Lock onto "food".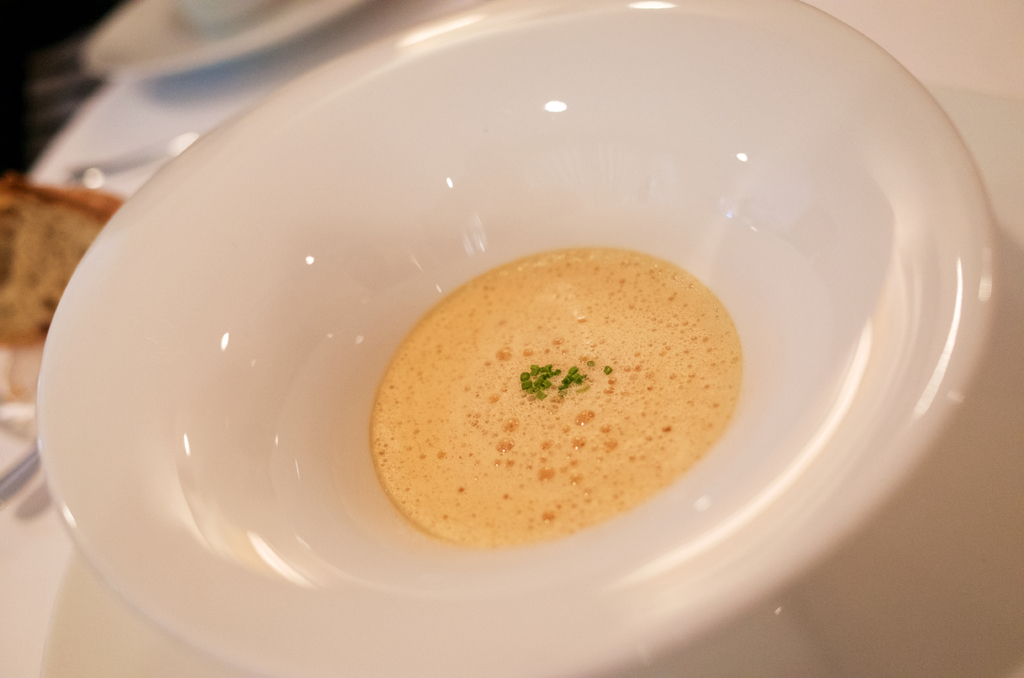
Locked: (x1=381, y1=245, x2=755, y2=523).
